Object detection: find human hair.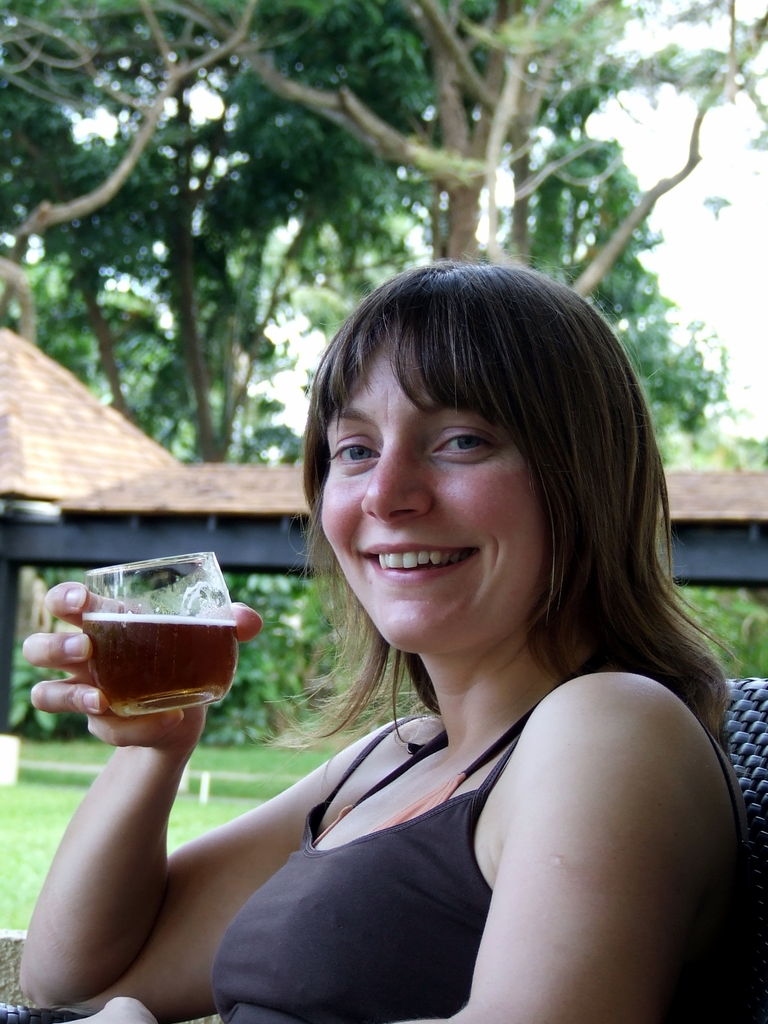
x1=279, y1=253, x2=717, y2=749.
